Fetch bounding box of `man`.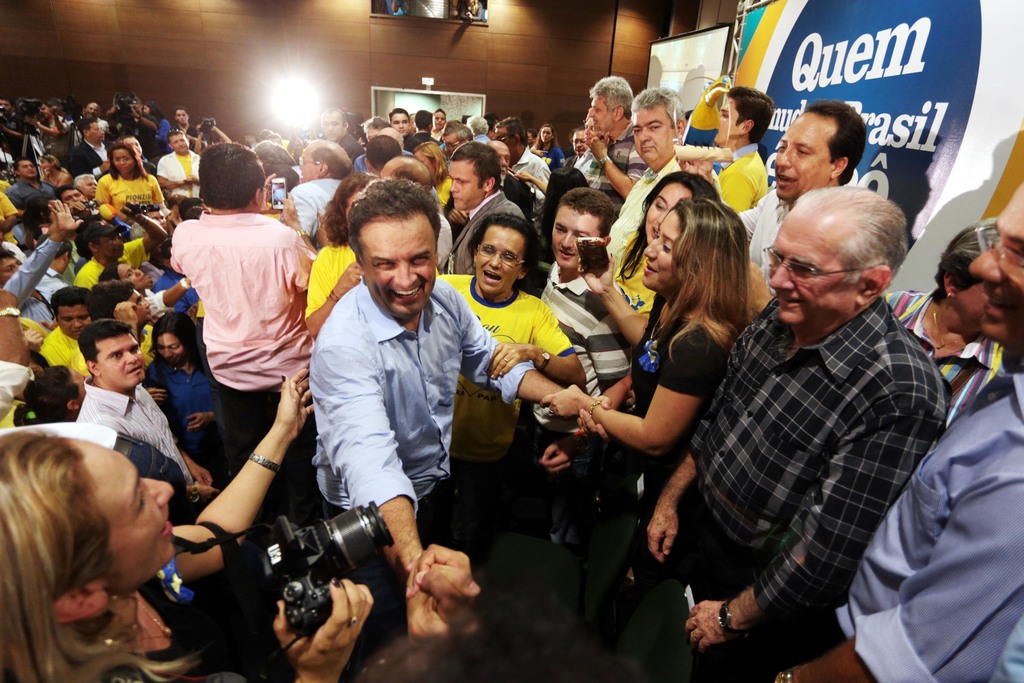
Bbox: BBox(535, 188, 629, 472).
